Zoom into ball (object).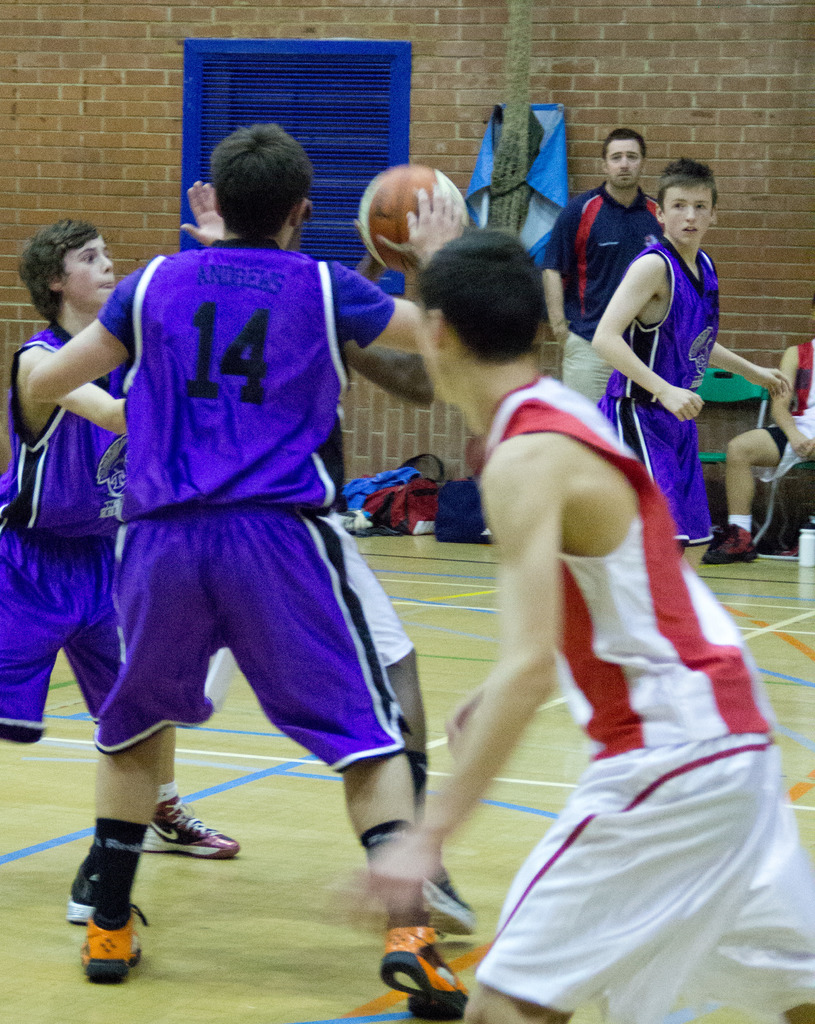
Zoom target: [x1=355, y1=168, x2=467, y2=273].
